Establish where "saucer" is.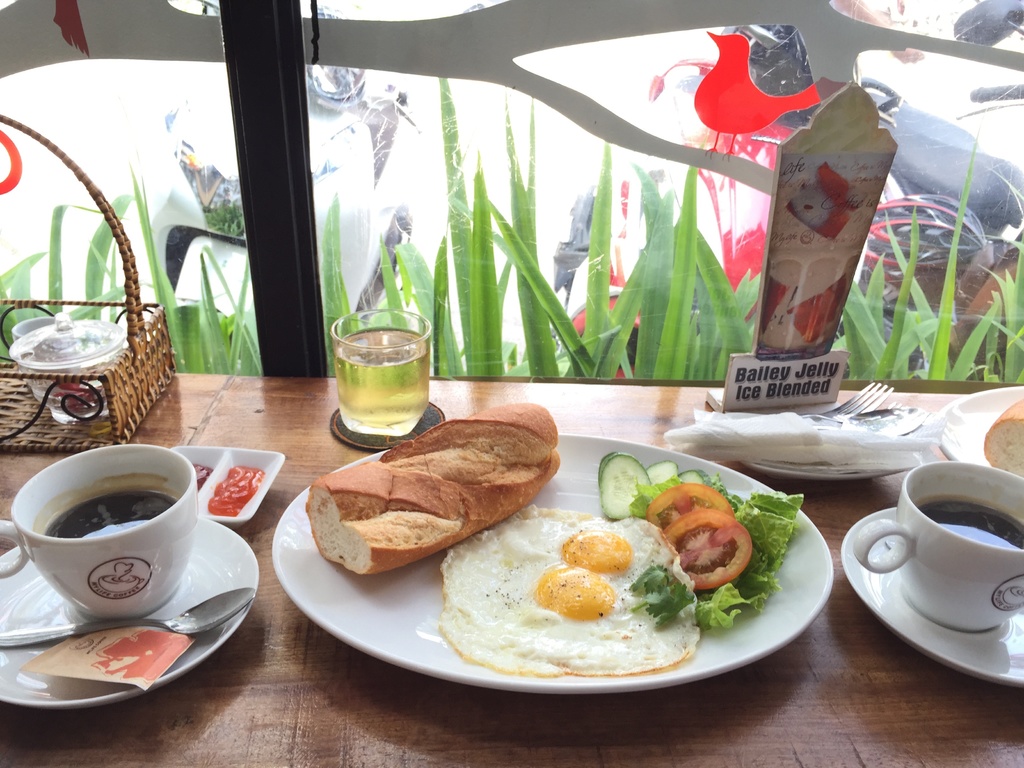
Established at bbox=[0, 515, 260, 709].
